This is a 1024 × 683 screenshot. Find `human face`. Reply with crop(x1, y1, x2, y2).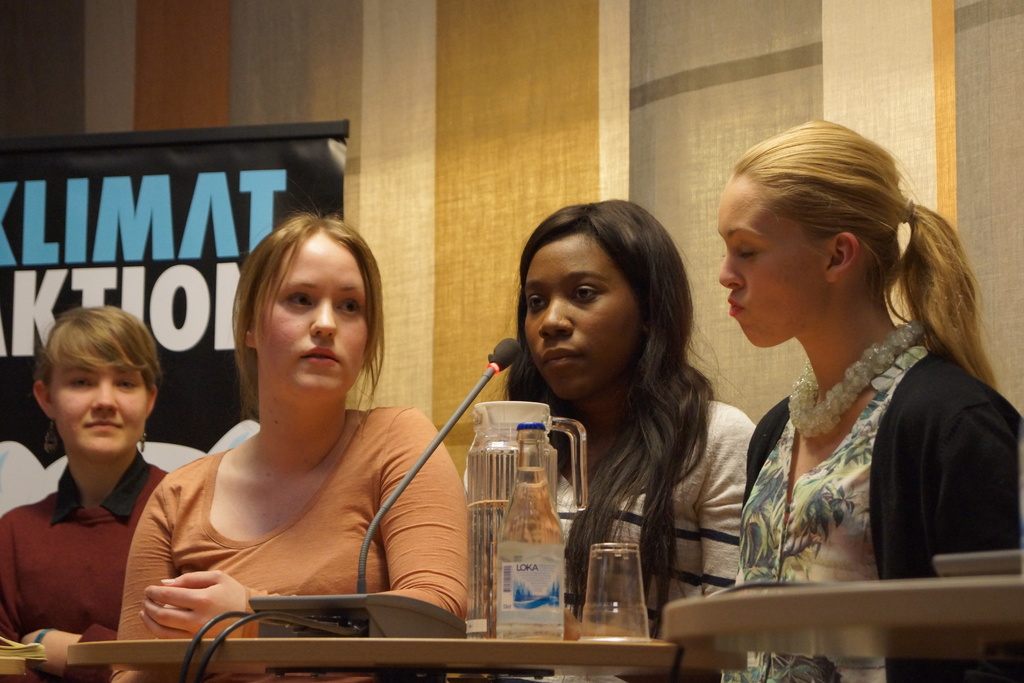
crop(525, 235, 640, 403).
